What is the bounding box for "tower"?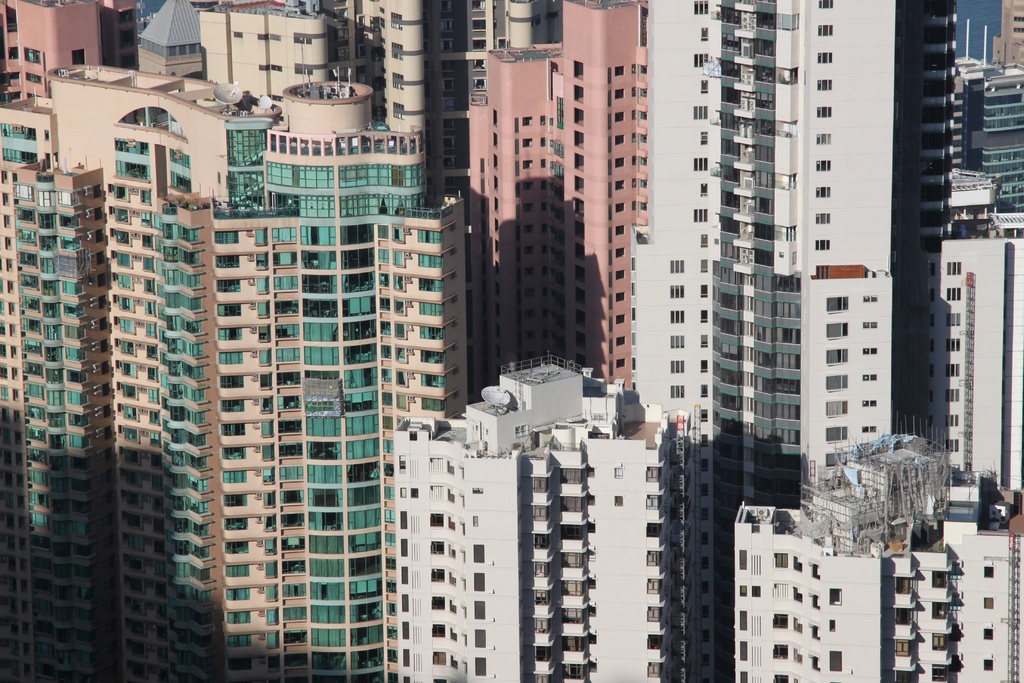
l=0, t=0, r=119, b=105.
